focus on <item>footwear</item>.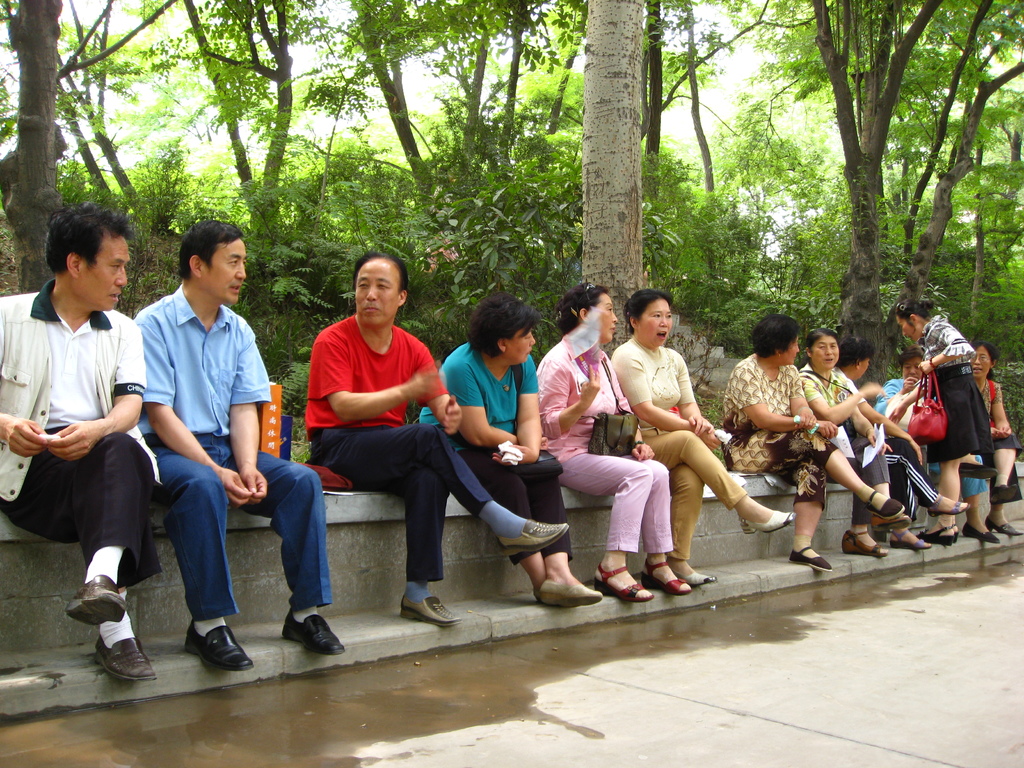
Focused at x1=864, y1=486, x2=905, y2=518.
